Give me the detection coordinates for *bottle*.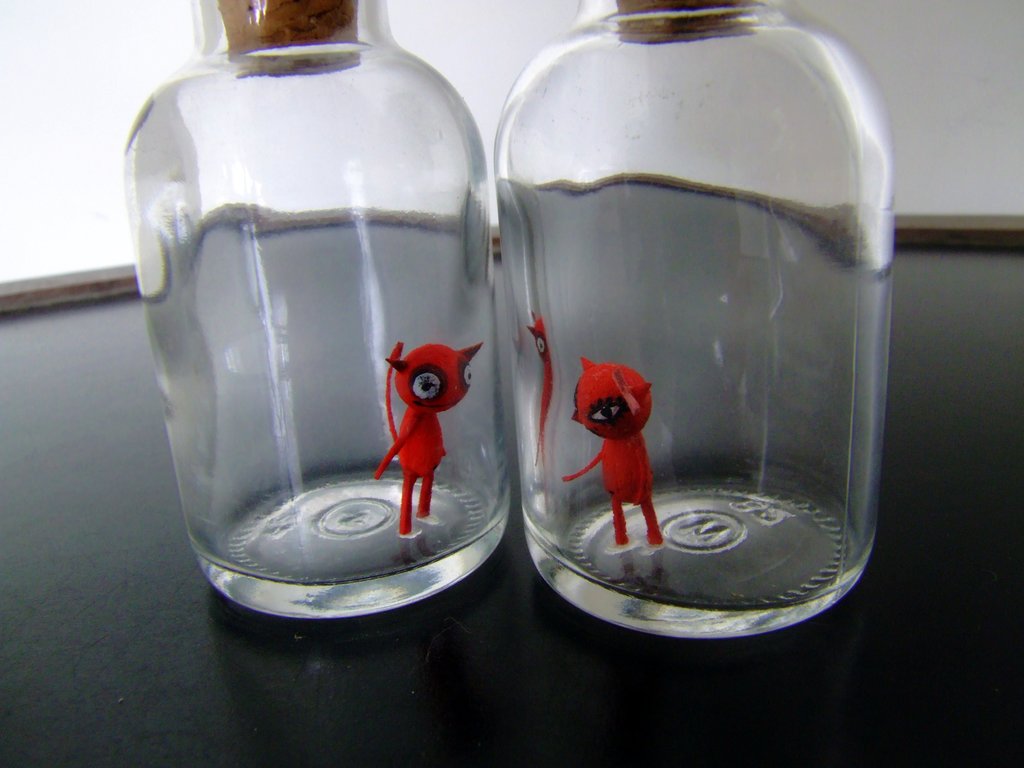
bbox=(494, 0, 895, 637).
